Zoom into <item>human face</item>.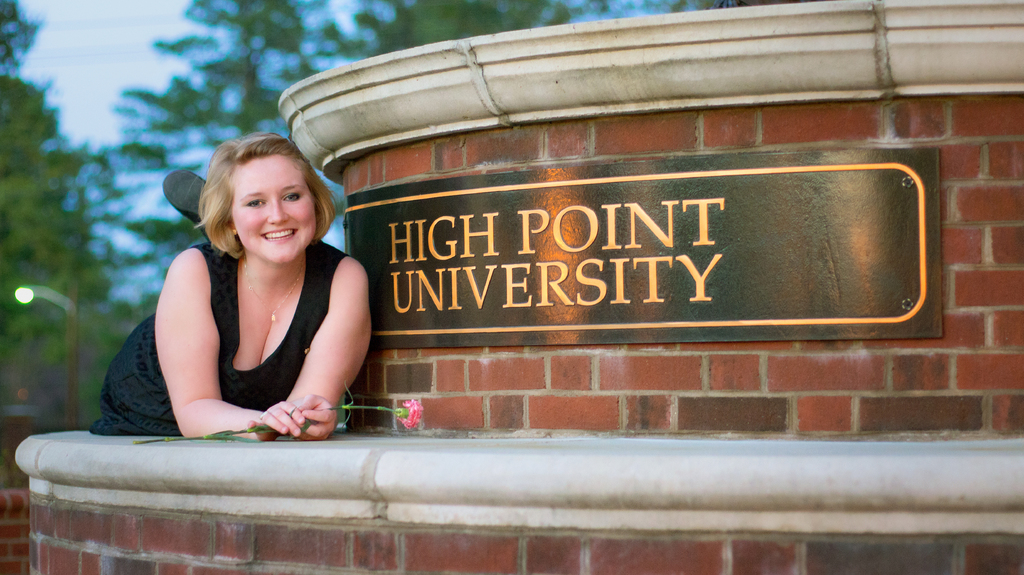
Zoom target: <bbox>231, 156, 317, 264</bbox>.
